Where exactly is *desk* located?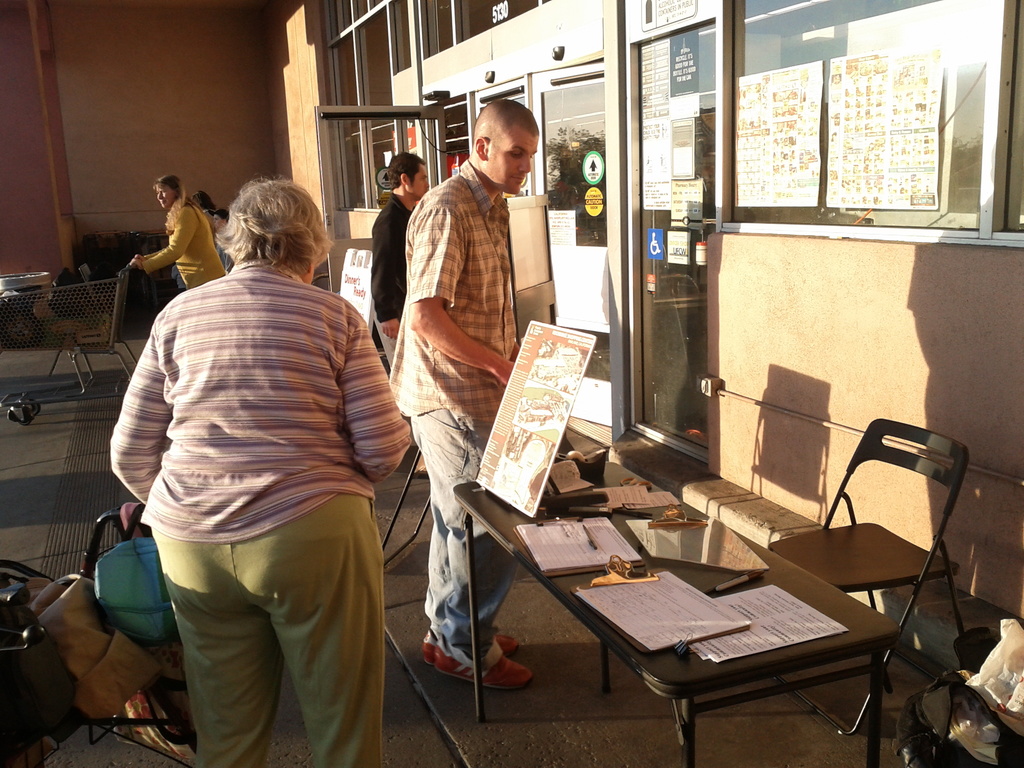
Its bounding box is x1=454, y1=461, x2=904, y2=767.
